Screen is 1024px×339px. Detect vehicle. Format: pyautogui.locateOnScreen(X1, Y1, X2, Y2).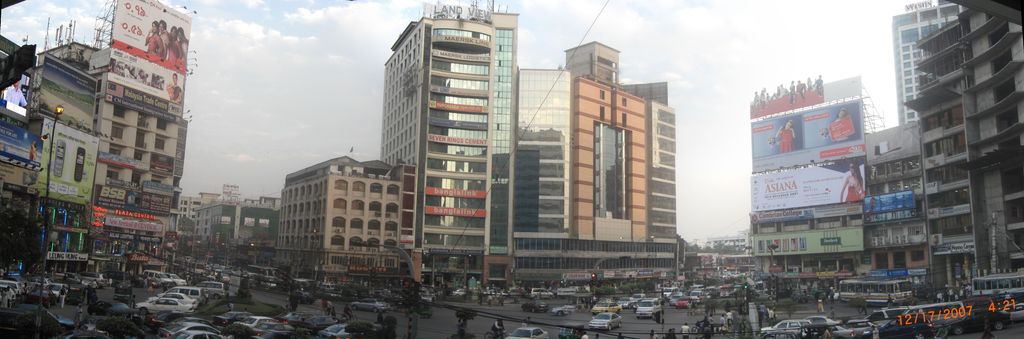
pyautogui.locateOnScreen(806, 315, 857, 338).
